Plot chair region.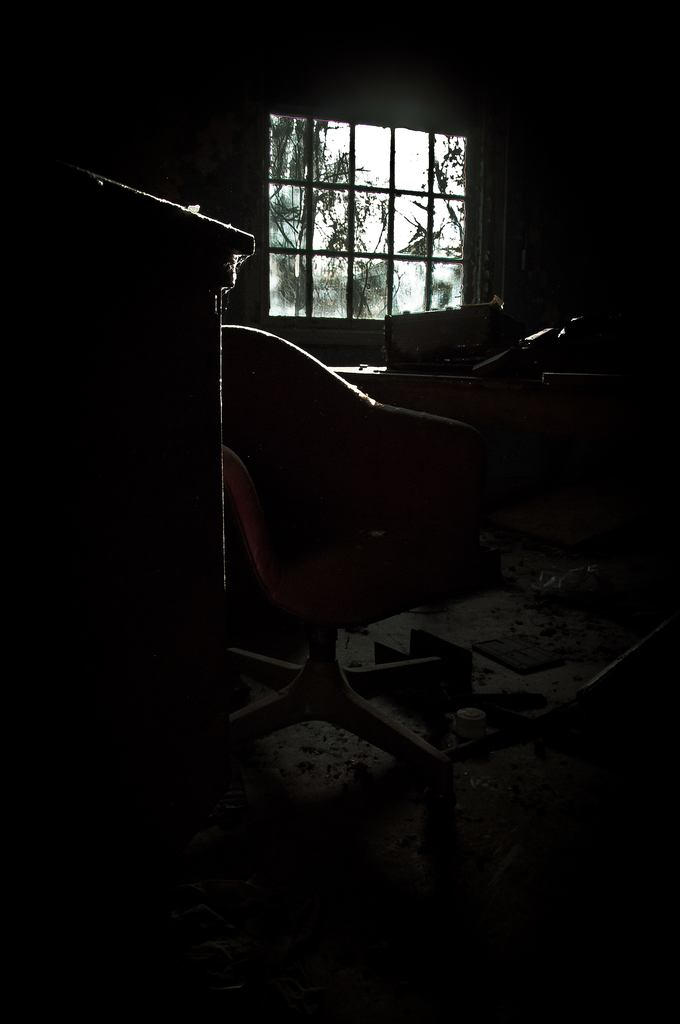
Plotted at select_region(76, 175, 454, 808).
